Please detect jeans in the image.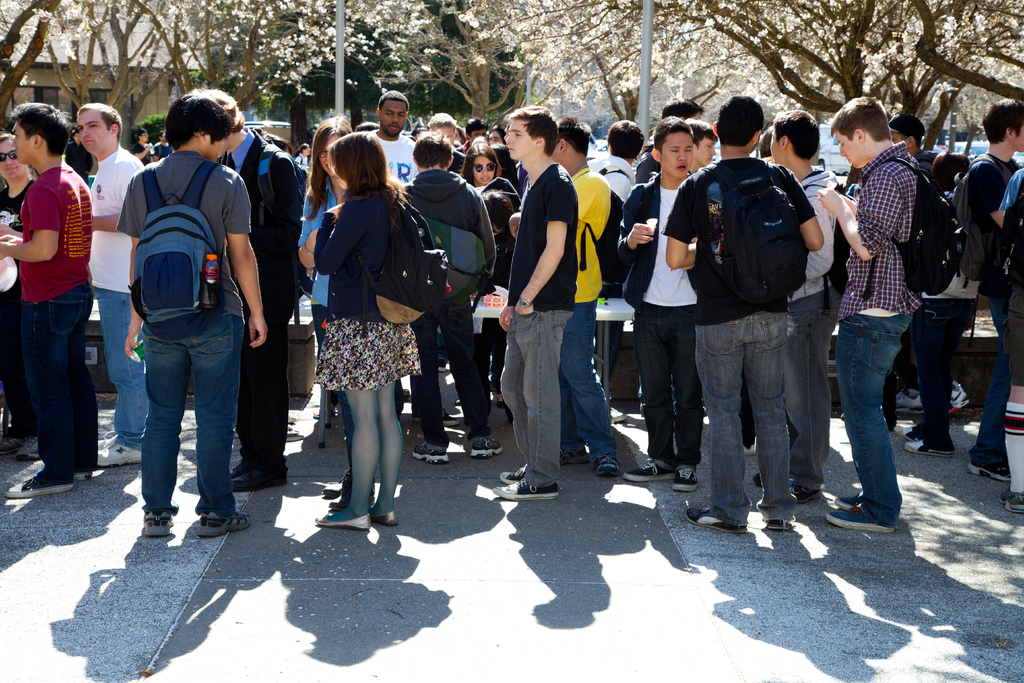
x1=501, y1=306, x2=573, y2=486.
